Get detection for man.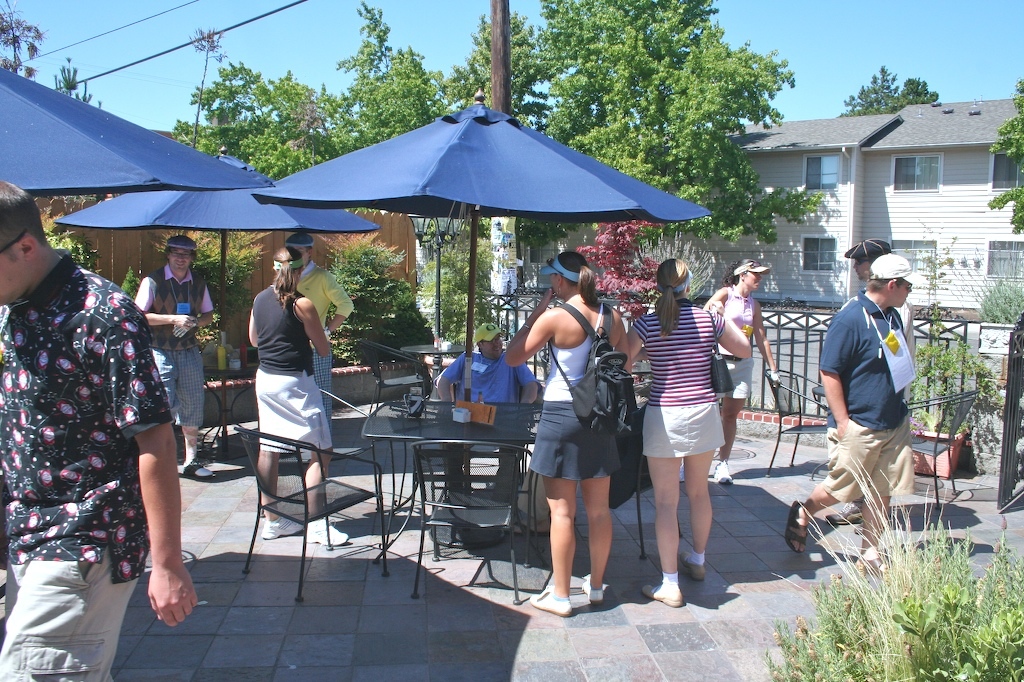
Detection: box=[136, 239, 214, 492].
